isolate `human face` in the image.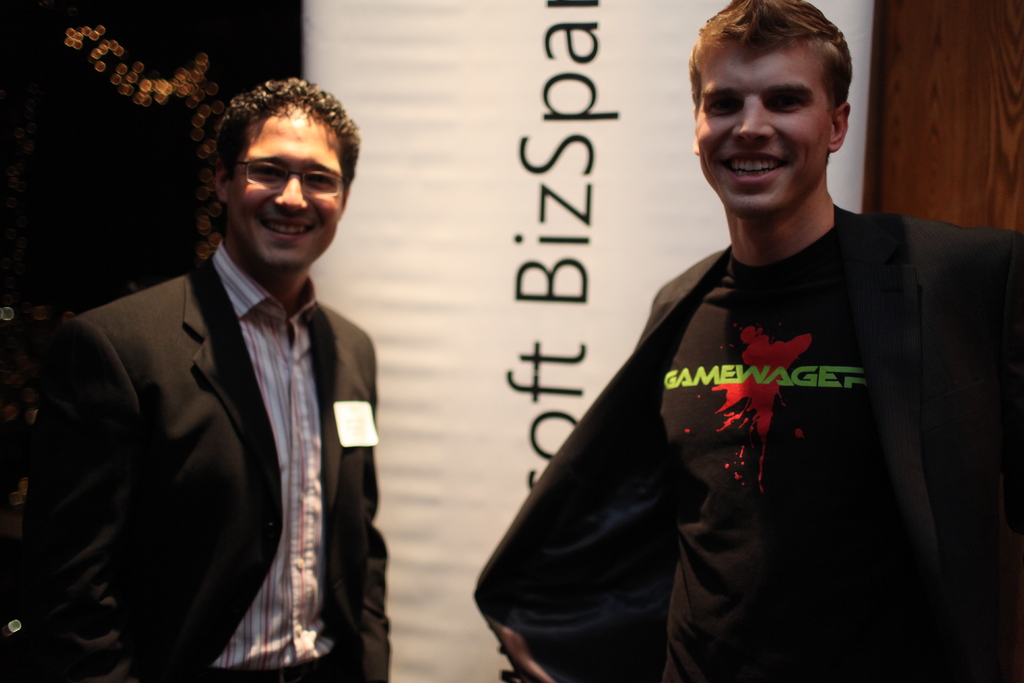
Isolated region: bbox=[230, 104, 345, 273].
